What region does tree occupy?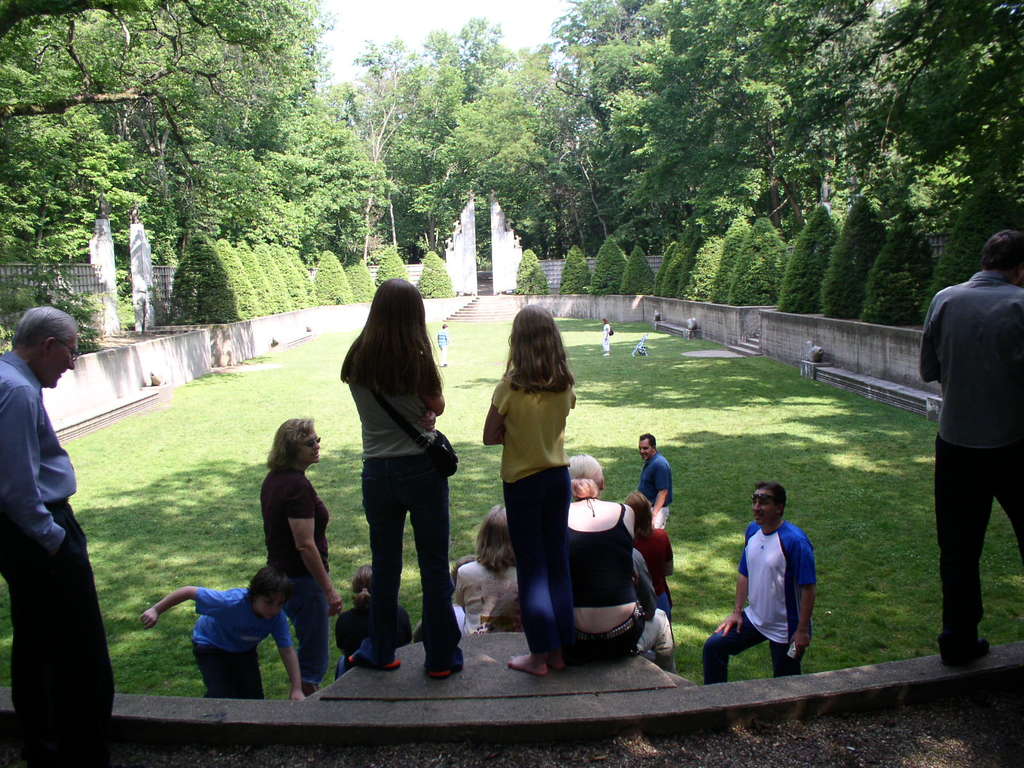
620,243,657,293.
